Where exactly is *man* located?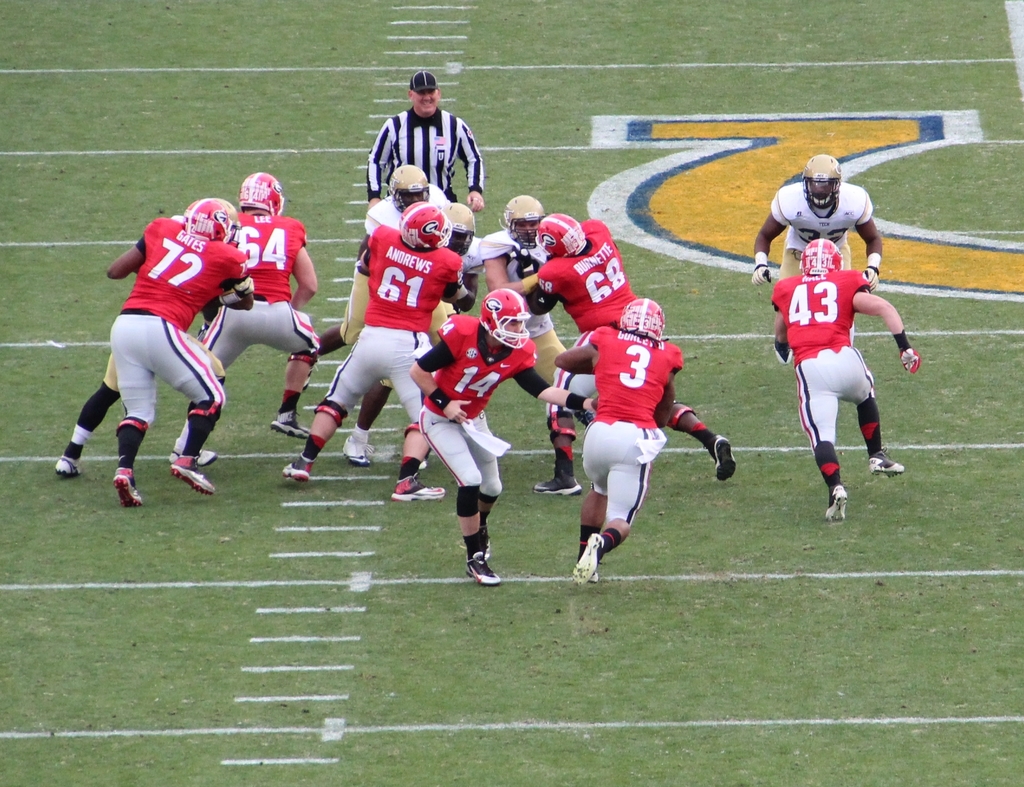
Its bounding box is 774/239/919/520.
